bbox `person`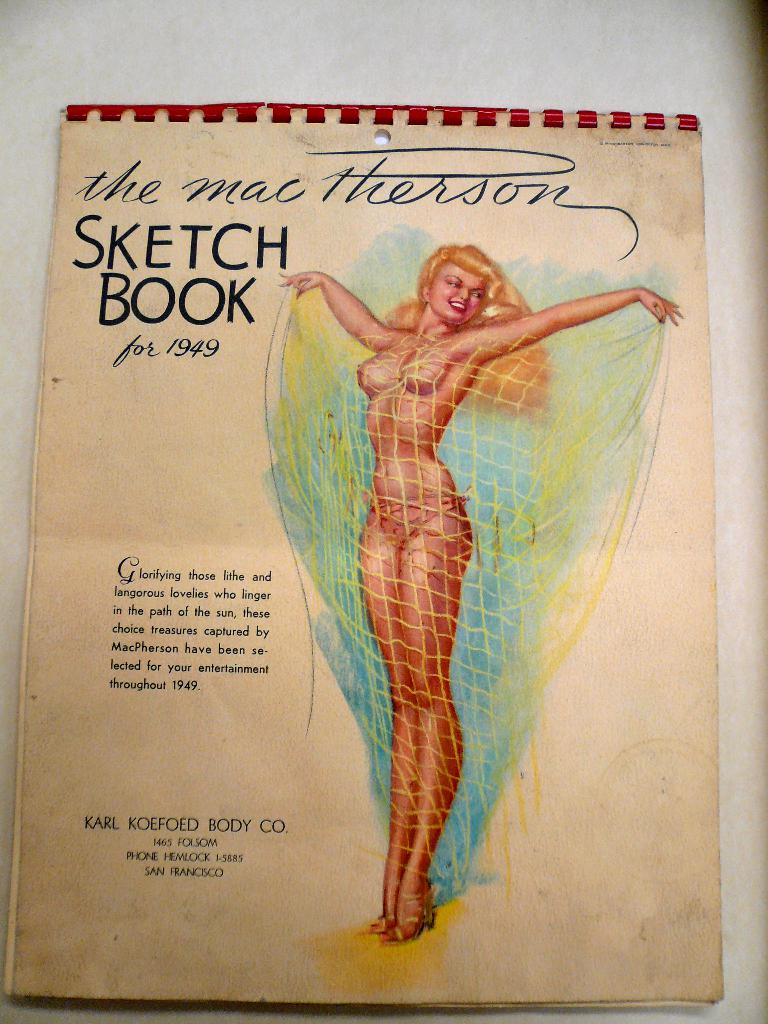
bbox=[282, 244, 686, 948]
